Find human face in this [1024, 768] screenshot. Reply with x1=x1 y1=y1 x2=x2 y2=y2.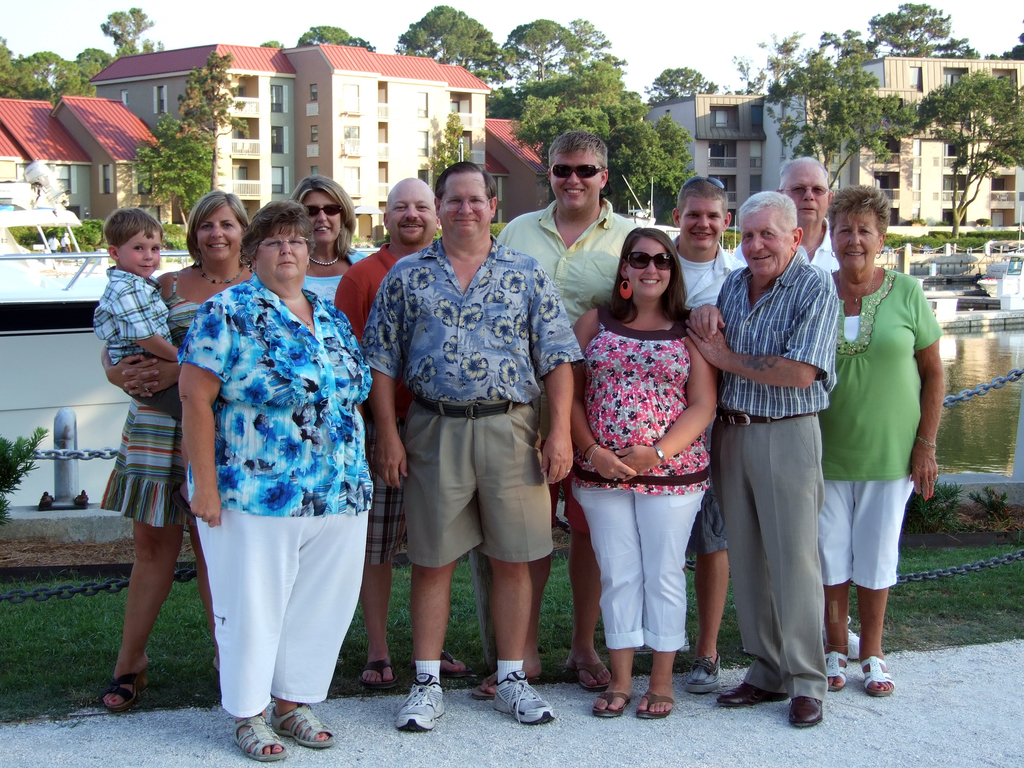
x1=426 y1=156 x2=496 y2=242.
